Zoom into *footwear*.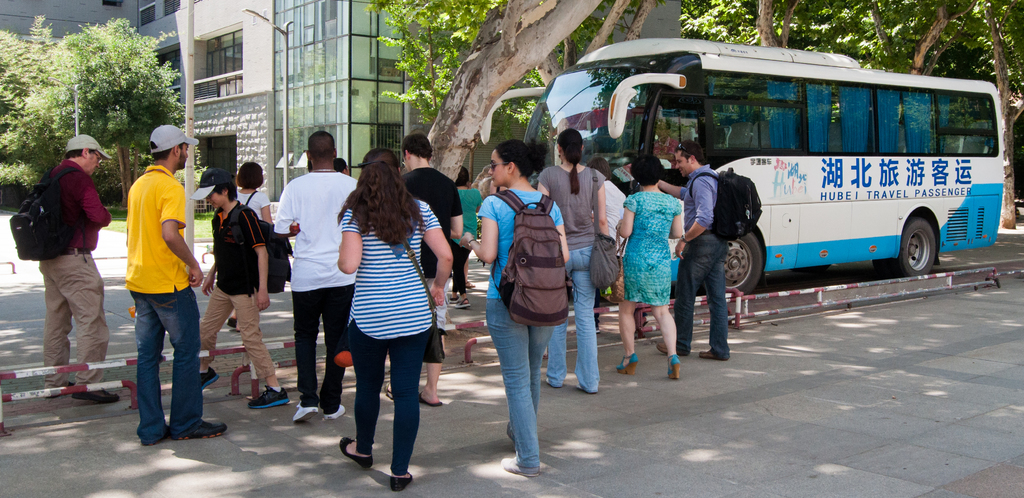
Zoom target: select_region(499, 447, 534, 476).
